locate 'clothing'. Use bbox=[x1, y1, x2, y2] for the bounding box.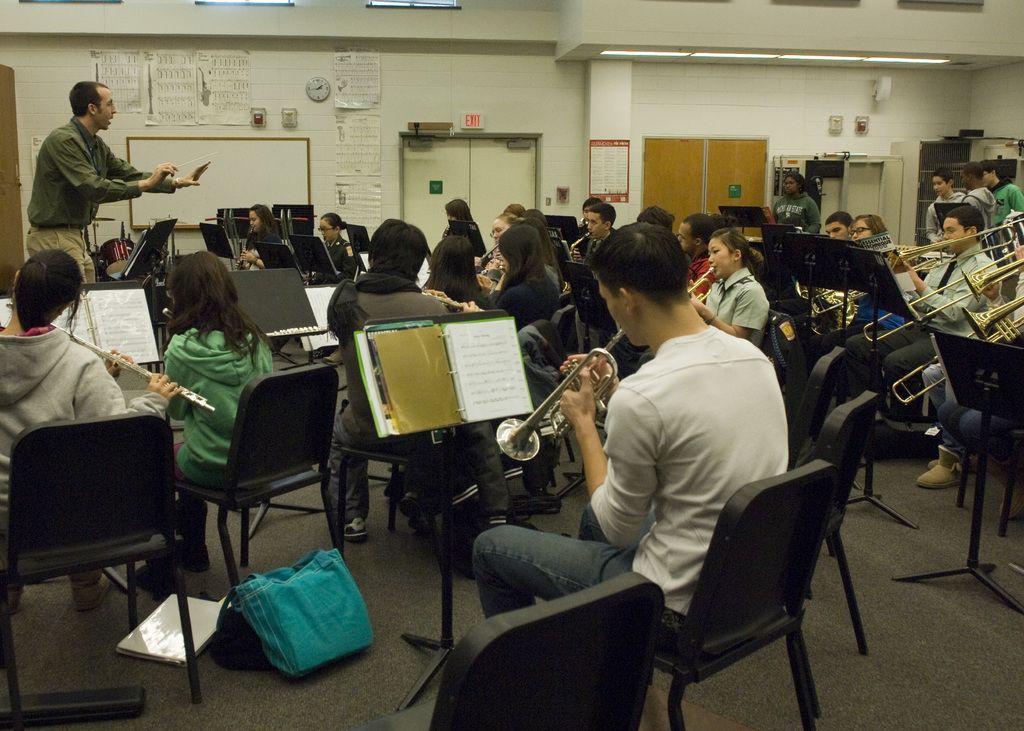
bbox=[19, 92, 167, 255].
